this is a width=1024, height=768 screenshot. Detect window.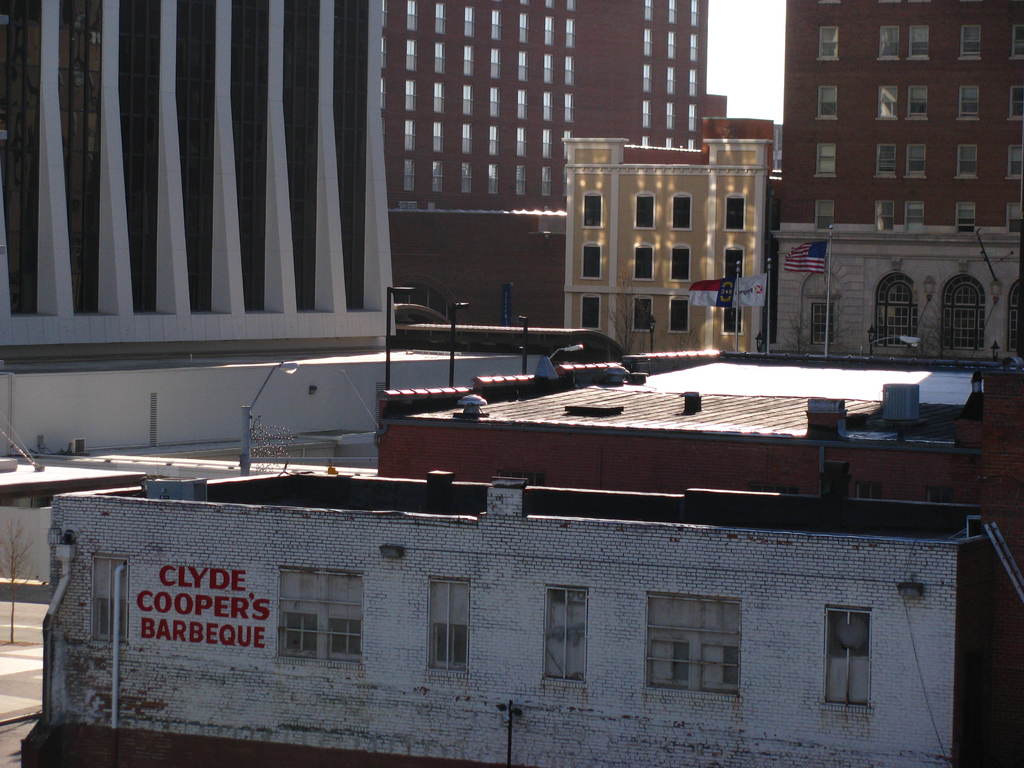
1006, 198, 1023, 236.
